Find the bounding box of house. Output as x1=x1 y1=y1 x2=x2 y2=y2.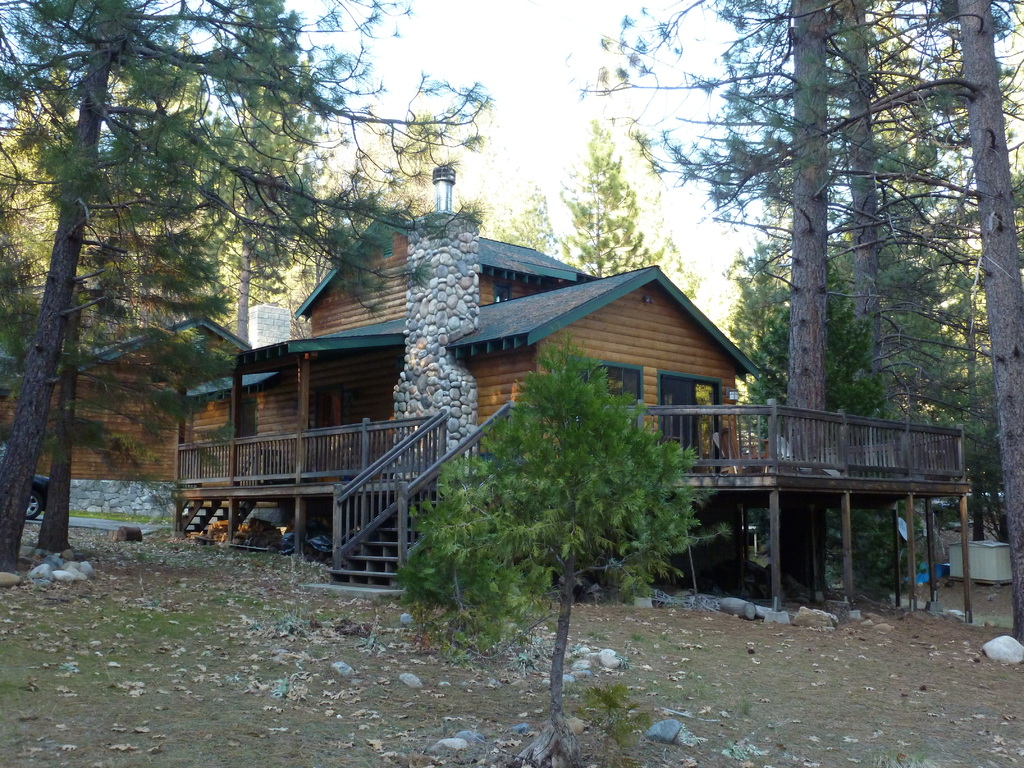
x1=282 y1=163 x2=772 y2=488.
